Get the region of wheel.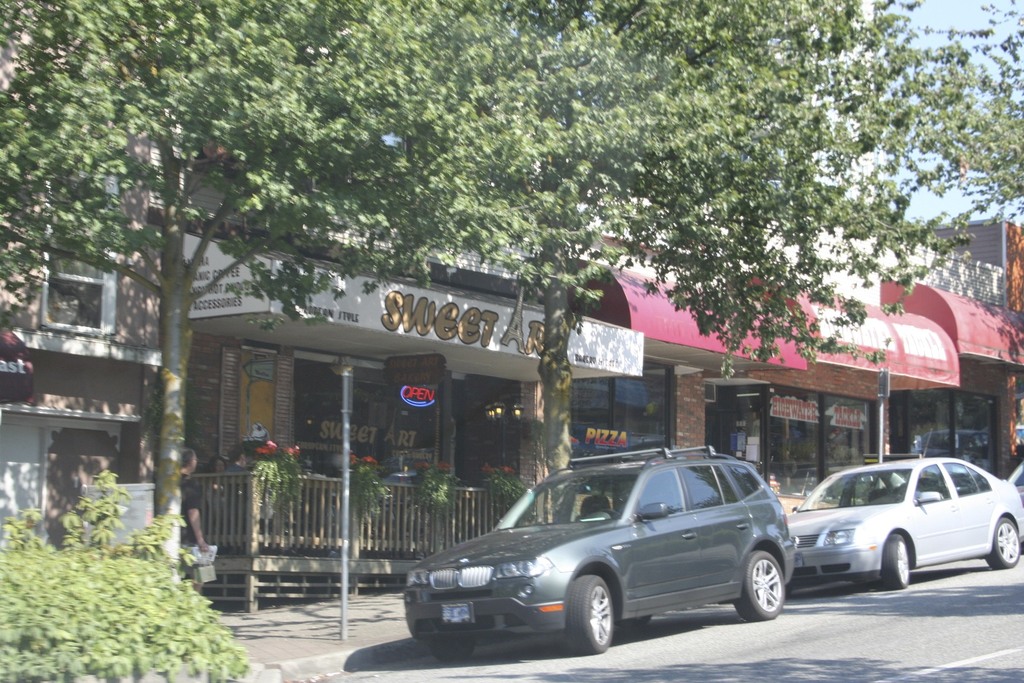
741 552 794 632.
